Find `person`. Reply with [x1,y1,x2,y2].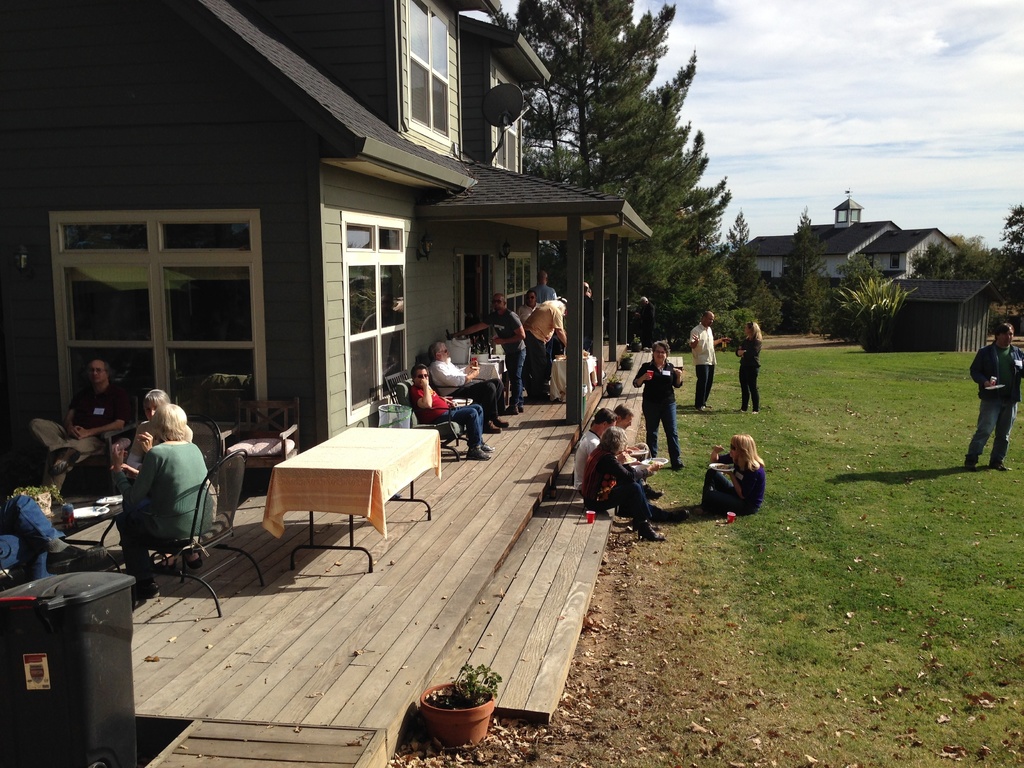
[629,337,684,468].
